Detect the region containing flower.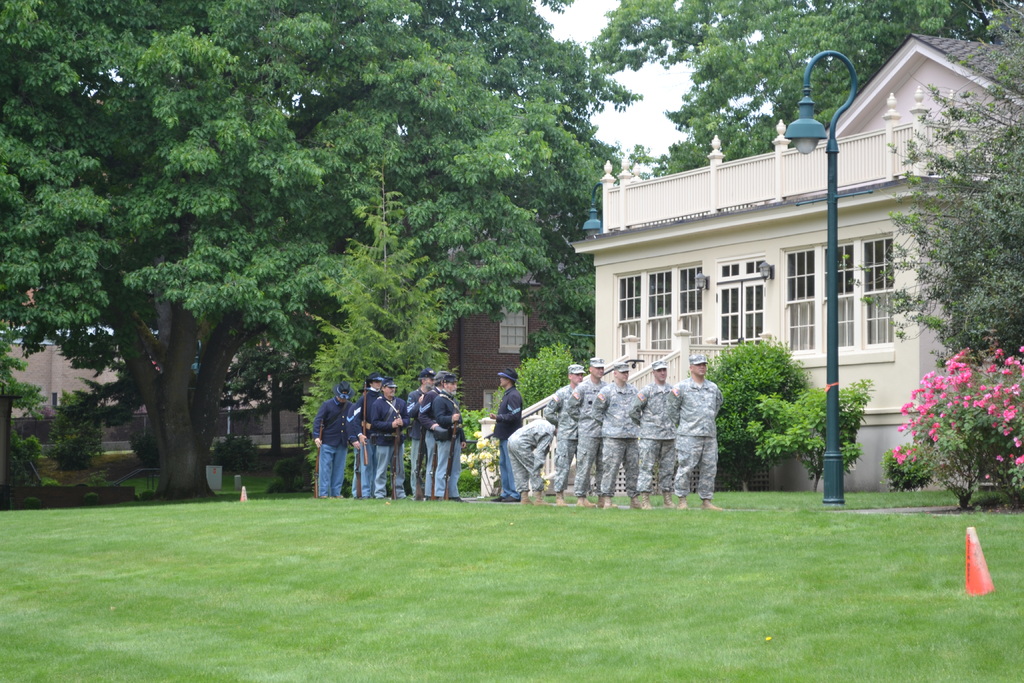
l=895, t=444, r=902, b=449.
